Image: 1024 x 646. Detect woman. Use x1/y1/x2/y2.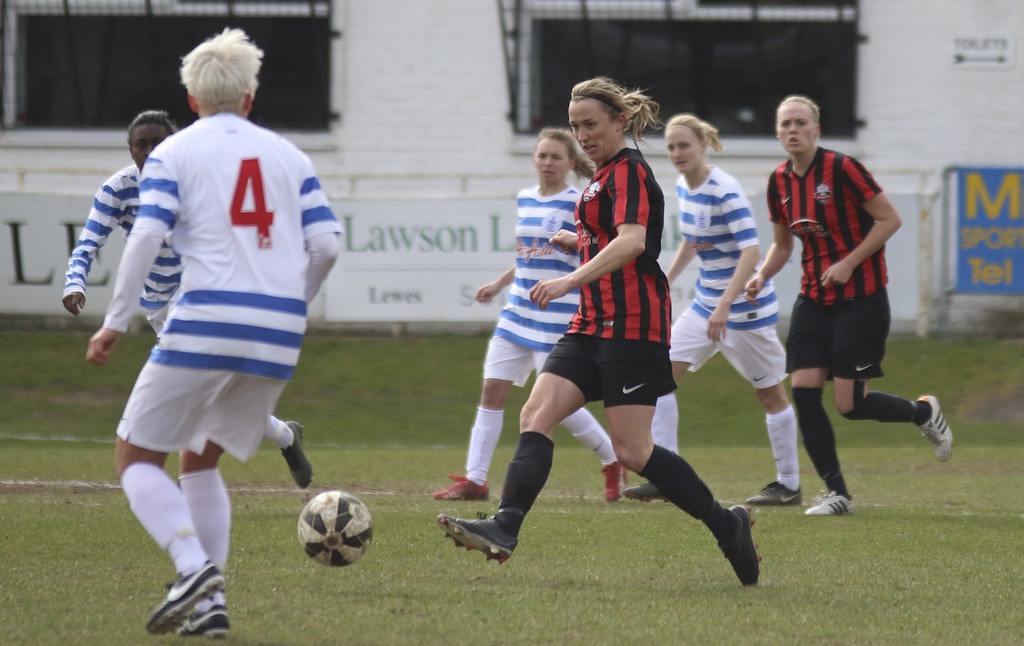
433/83/762/596.
